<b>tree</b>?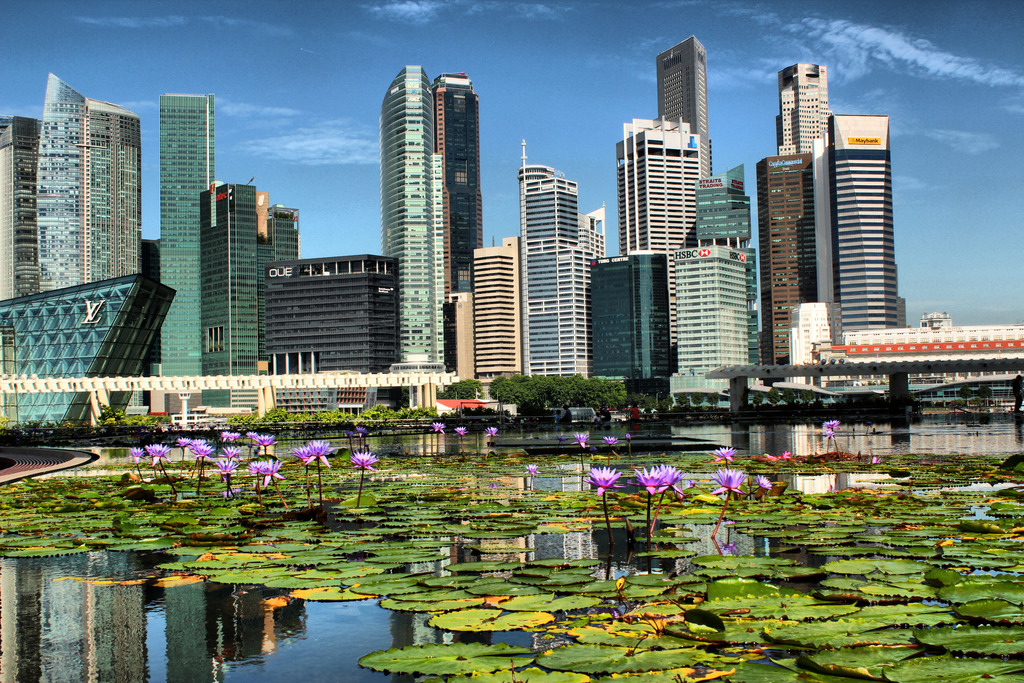
678 391 692 412
